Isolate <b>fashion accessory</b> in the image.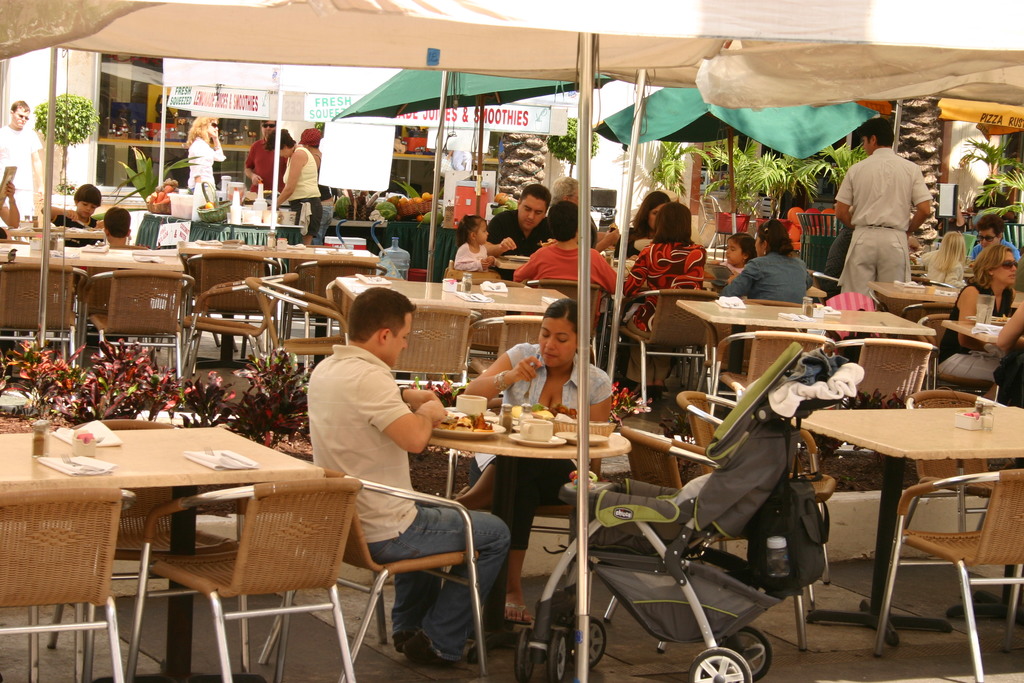
Isolated region: Rect(764, 251, 766, 254).
